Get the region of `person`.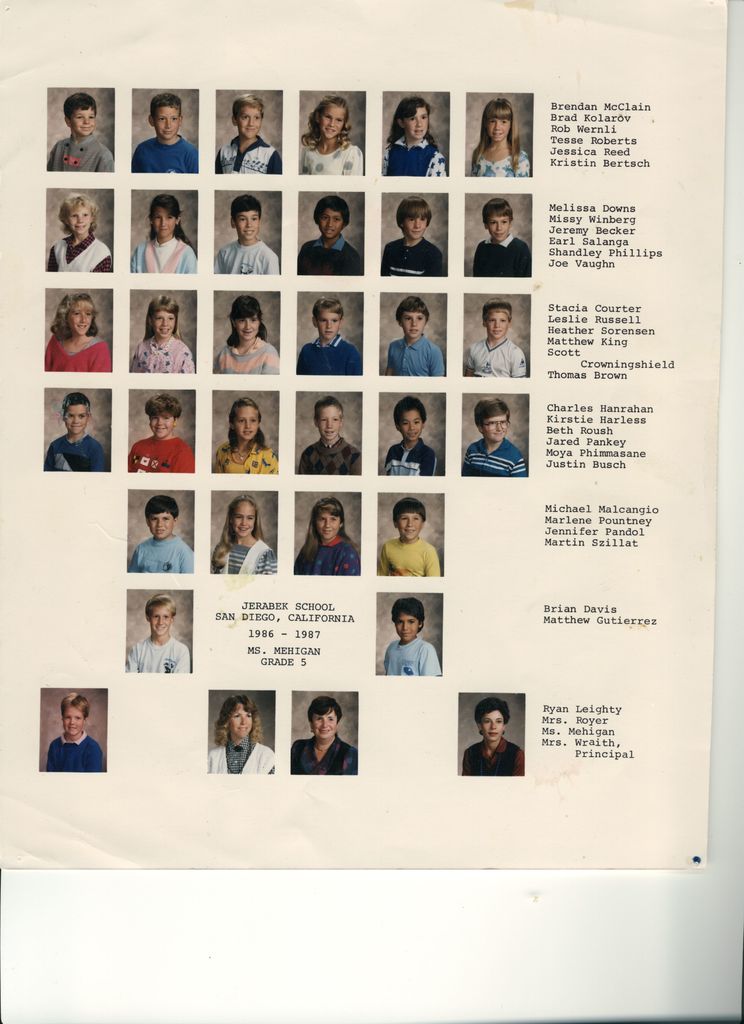
l=295, t=291, r=367, b=382.
